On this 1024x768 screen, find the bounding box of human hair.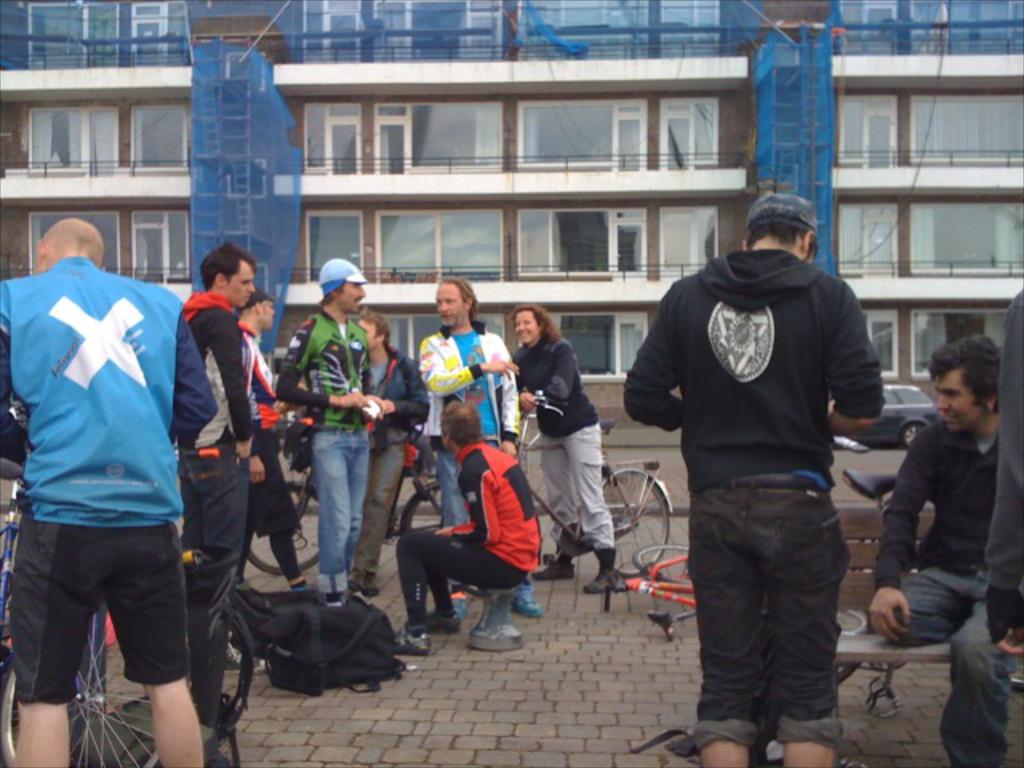
Bounding box: (left=443, top=274, right=475, bottom=322).
